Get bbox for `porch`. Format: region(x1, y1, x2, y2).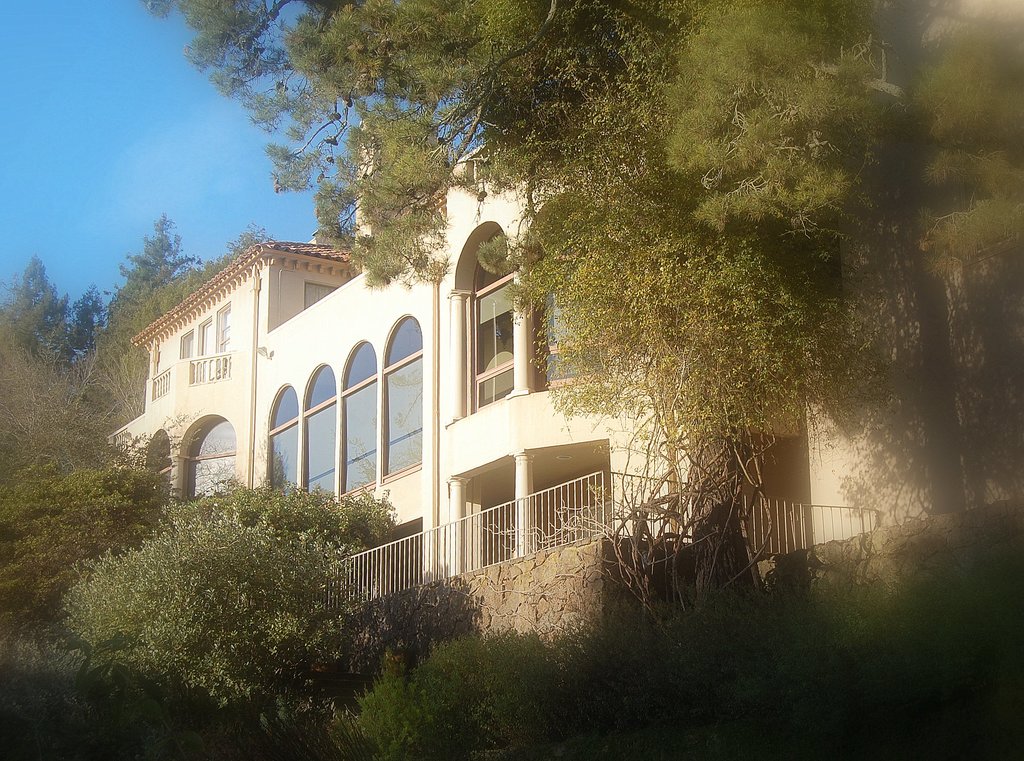
region(56, 2, 1023, 667).
